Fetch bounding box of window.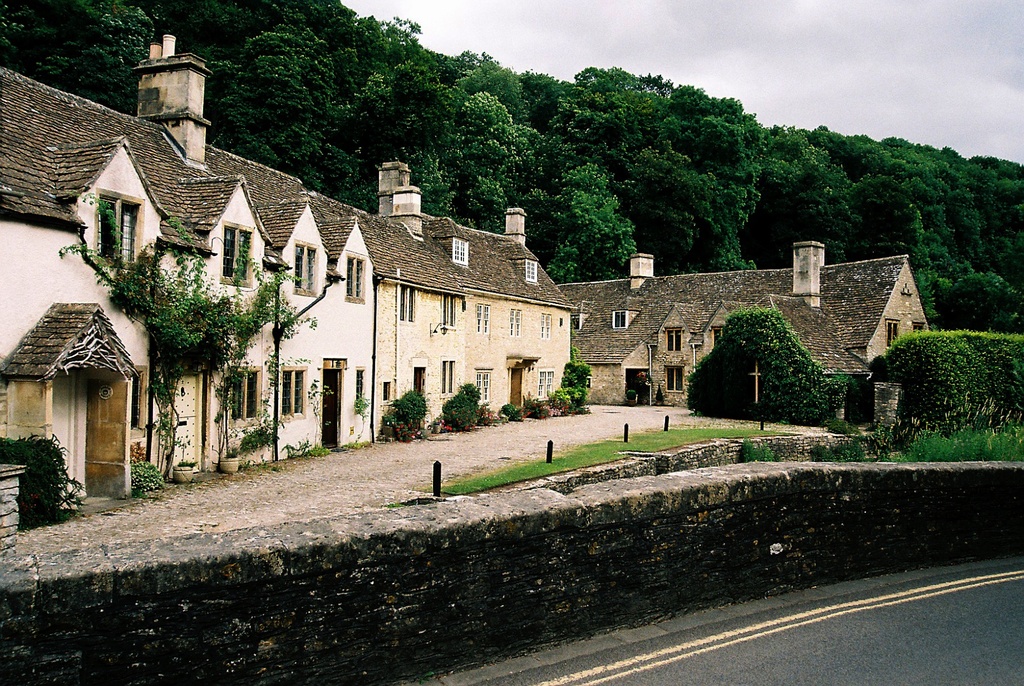
Bbox: pyautogui.locateOnScreen(91, 184, 145, 270).
